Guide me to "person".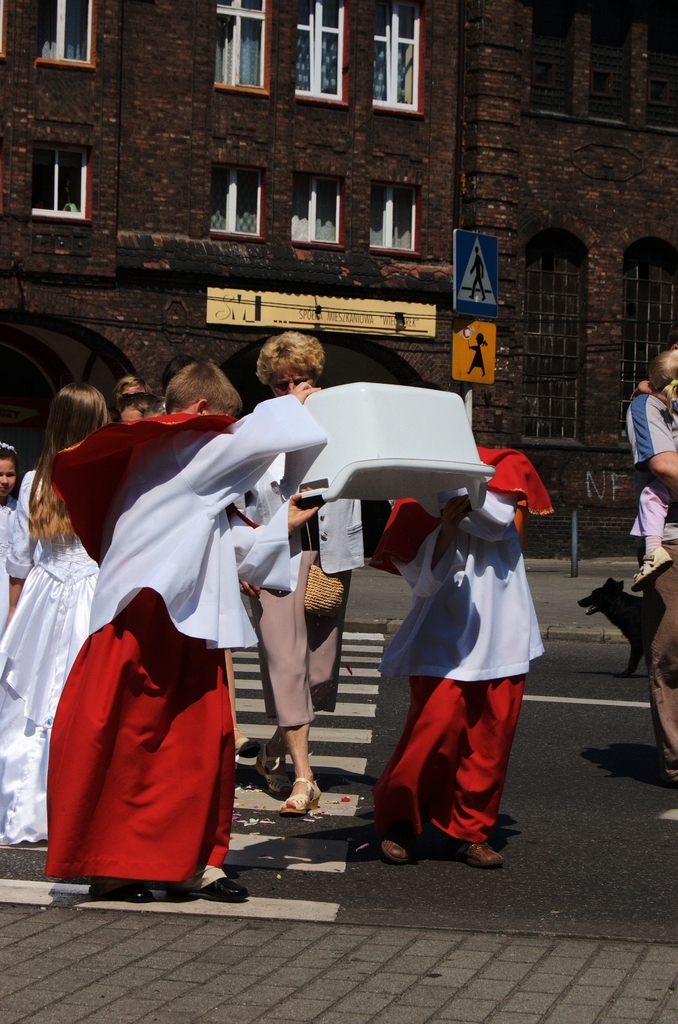
Guidance: (x1=223, y1=331, x2=354, y2=818).
